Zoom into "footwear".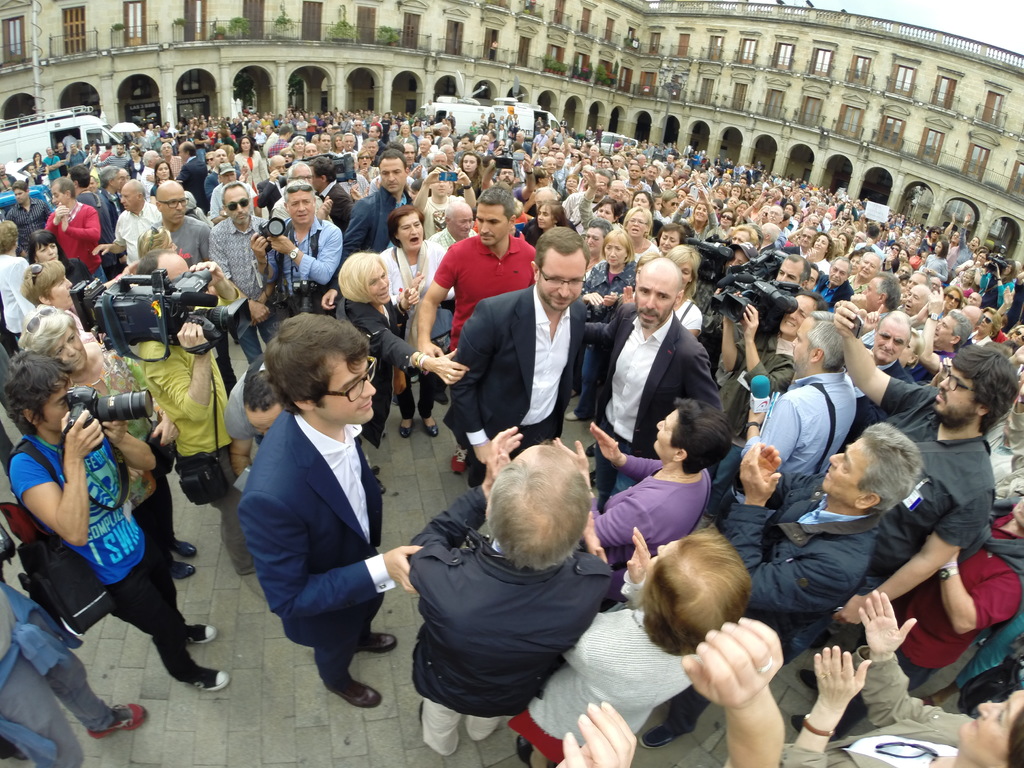
Zoom target: l=88, t=702, r=152, b=736.
